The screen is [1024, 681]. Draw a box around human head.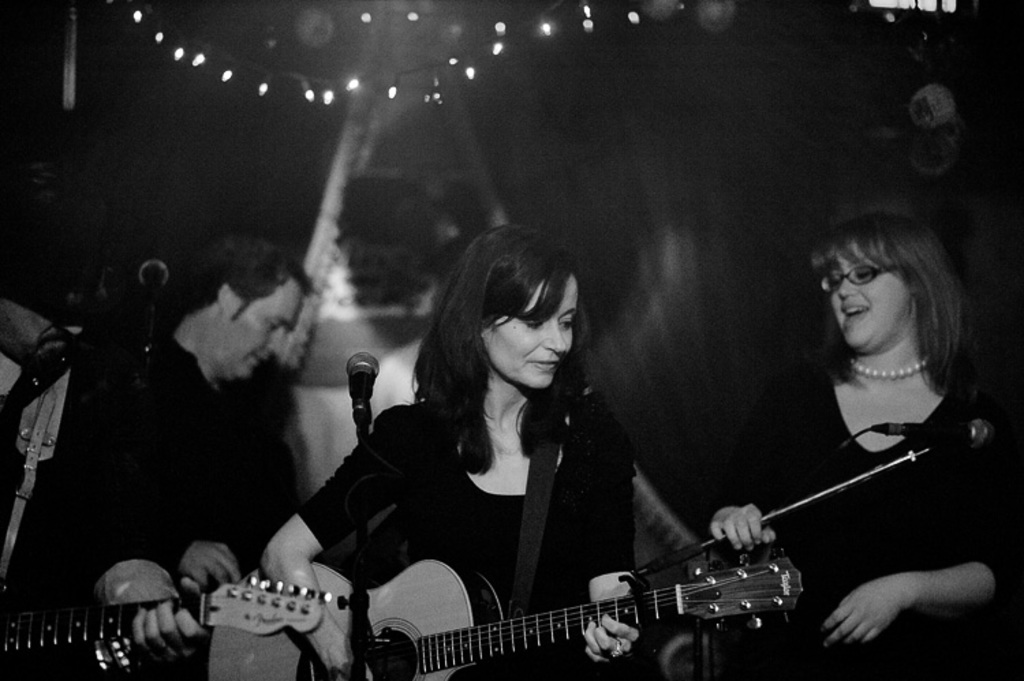
BBox(453, 224, 587, 388).
